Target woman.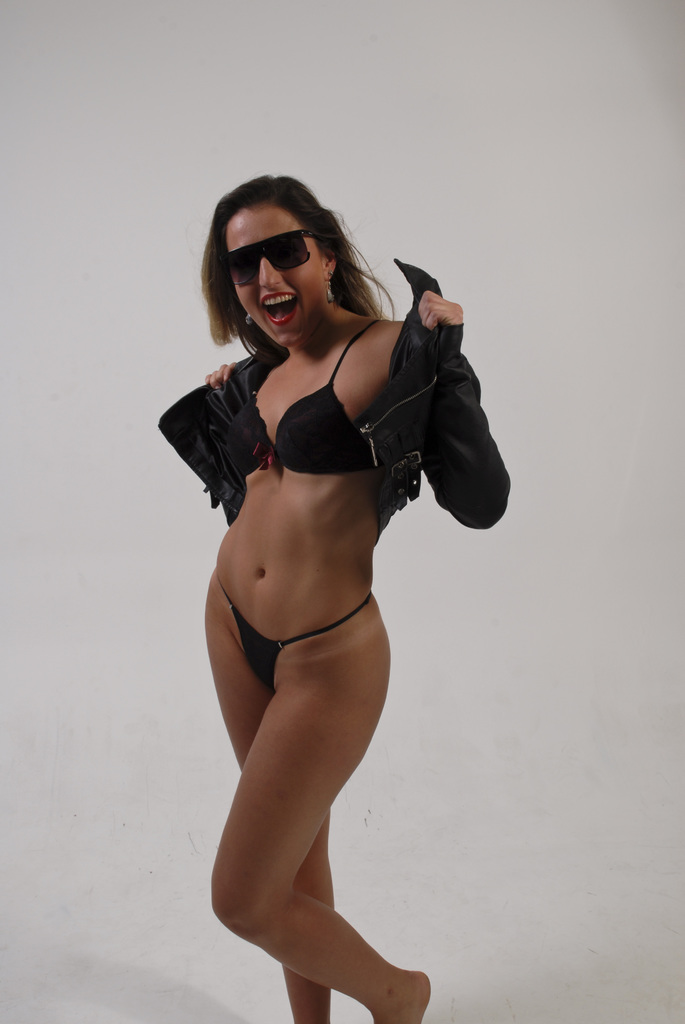
Target region: bbox=(144, 124, 505, 1023).
